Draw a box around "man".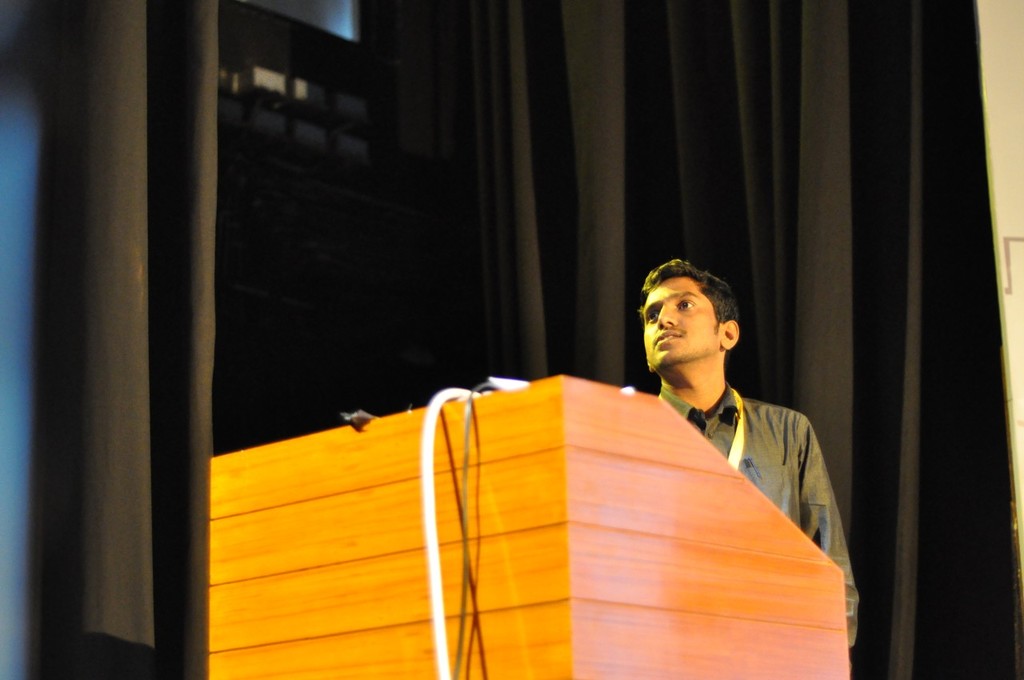
(638,255,856,649).
